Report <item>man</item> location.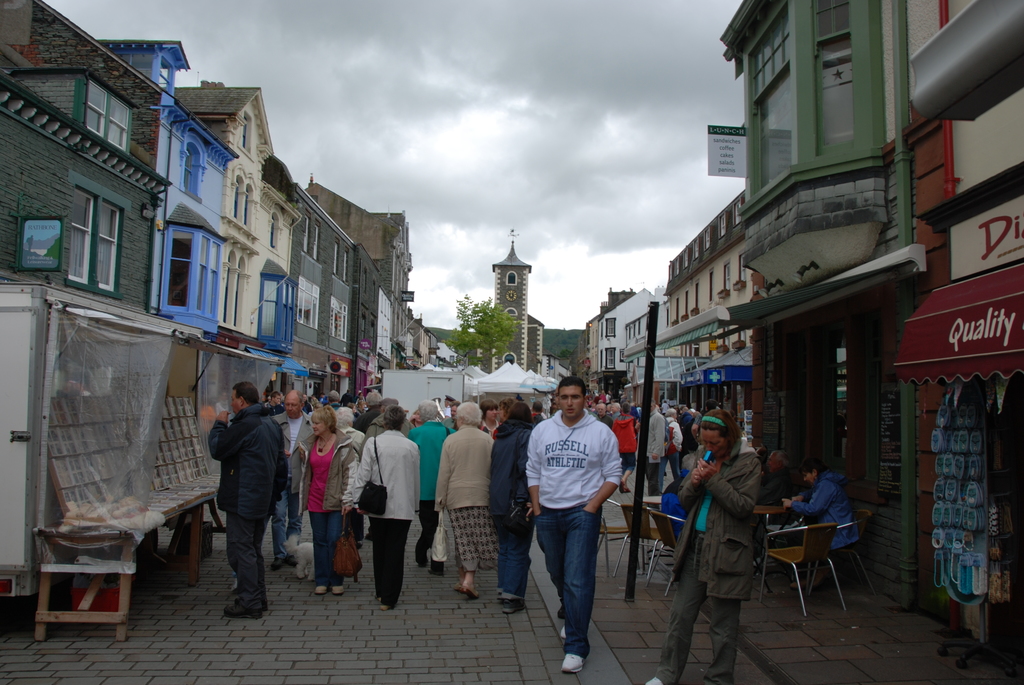
Report: <bbox>593, 401, 615, 431</bbox>.
